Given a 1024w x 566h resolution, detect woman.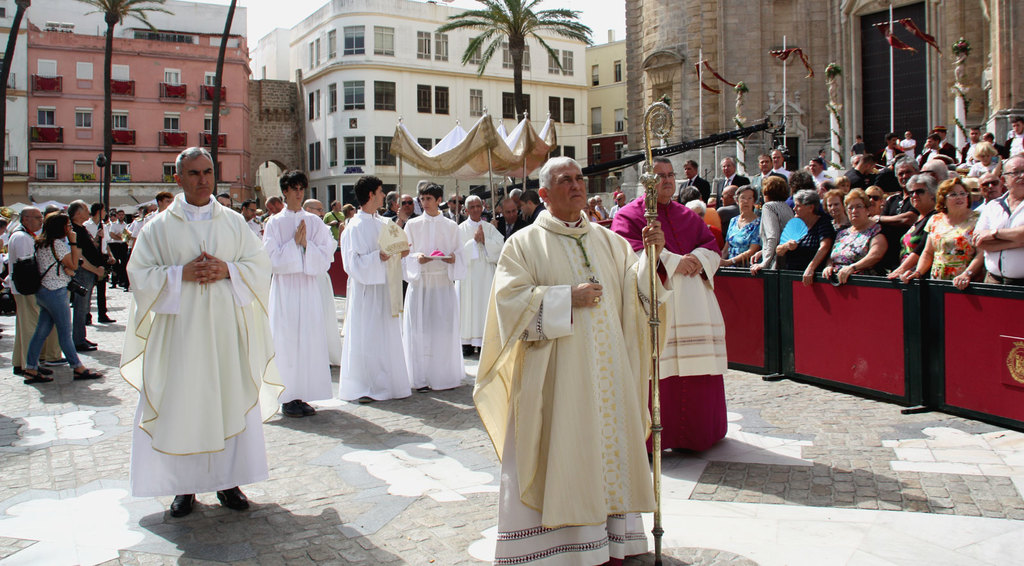
box(883, 177, 934, 280).
